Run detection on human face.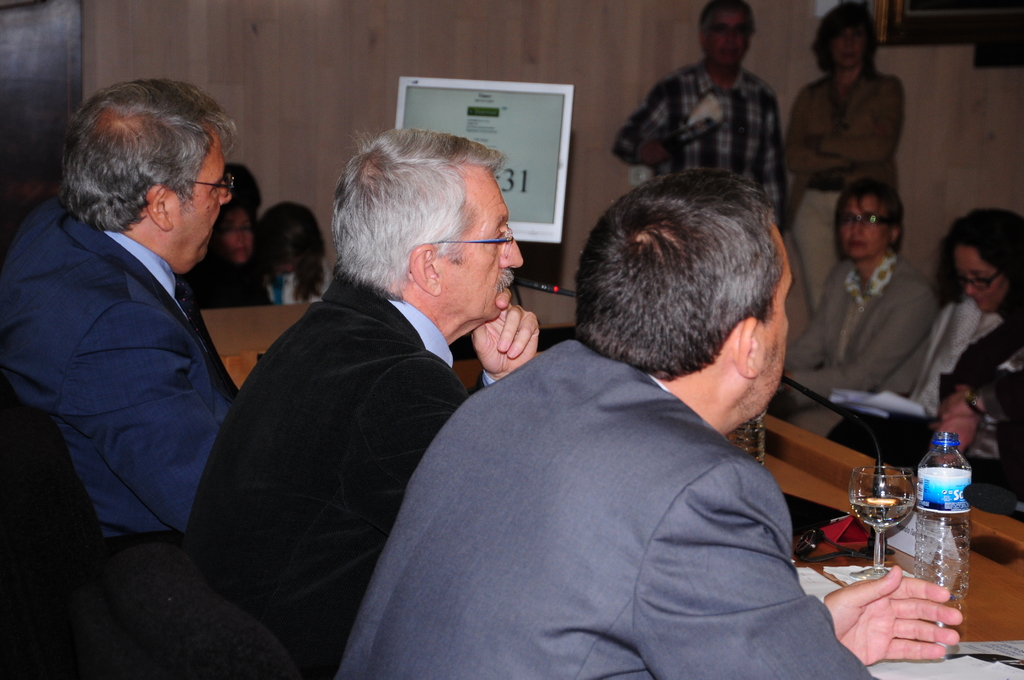
Result: crop(955, 250, 1004, 312).
